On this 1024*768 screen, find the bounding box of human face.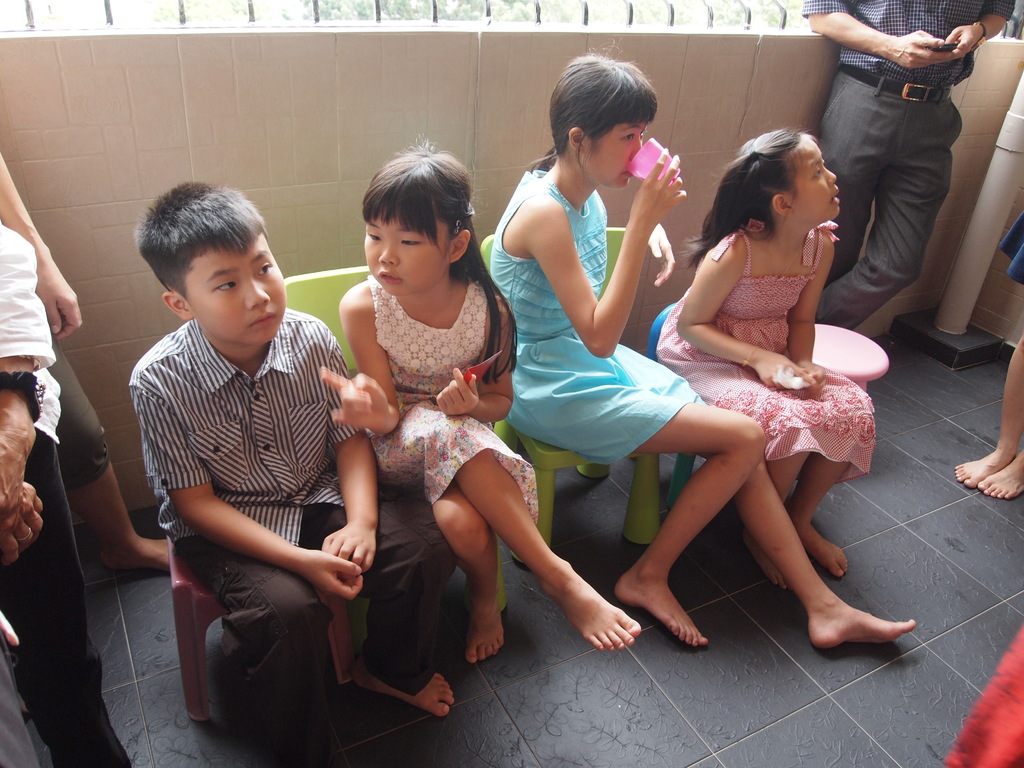
Bounding box: detection(794, 136, 837, 220).
